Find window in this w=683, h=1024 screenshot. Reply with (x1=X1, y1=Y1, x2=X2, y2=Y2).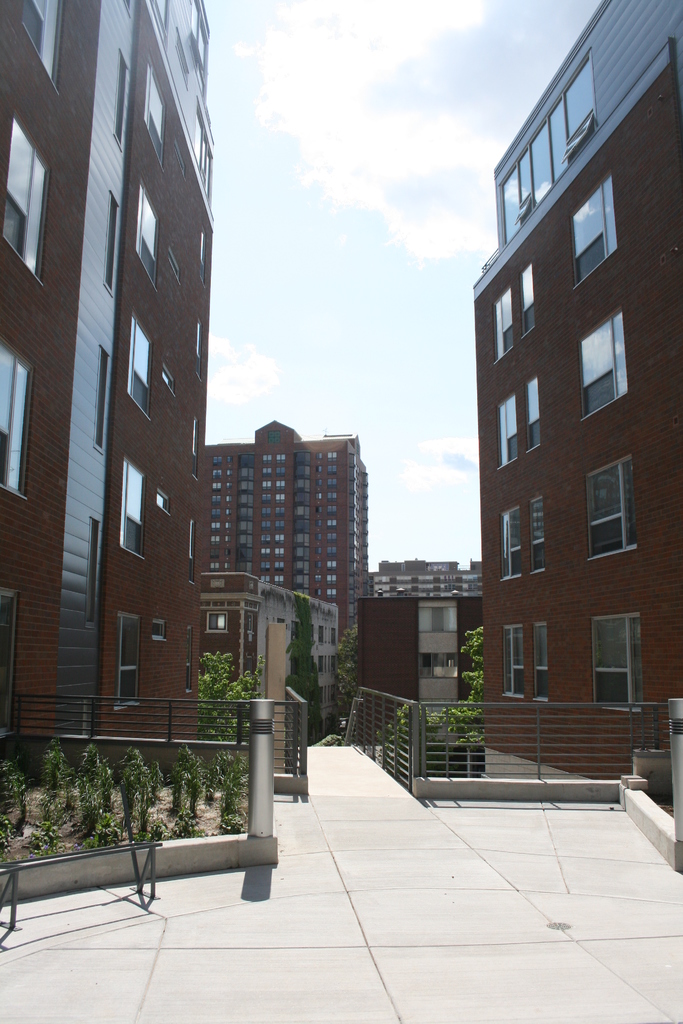
(x1=240, y1=477, x2=256, y2=492).
